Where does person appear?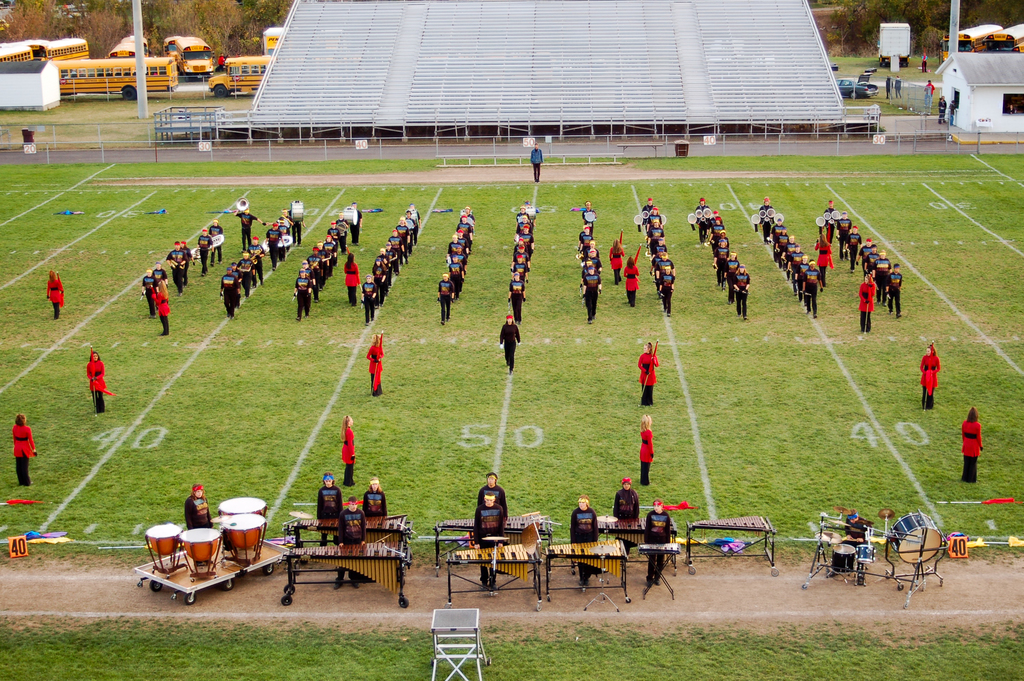
Appears at l=498, t=315, r=524, b=373.
